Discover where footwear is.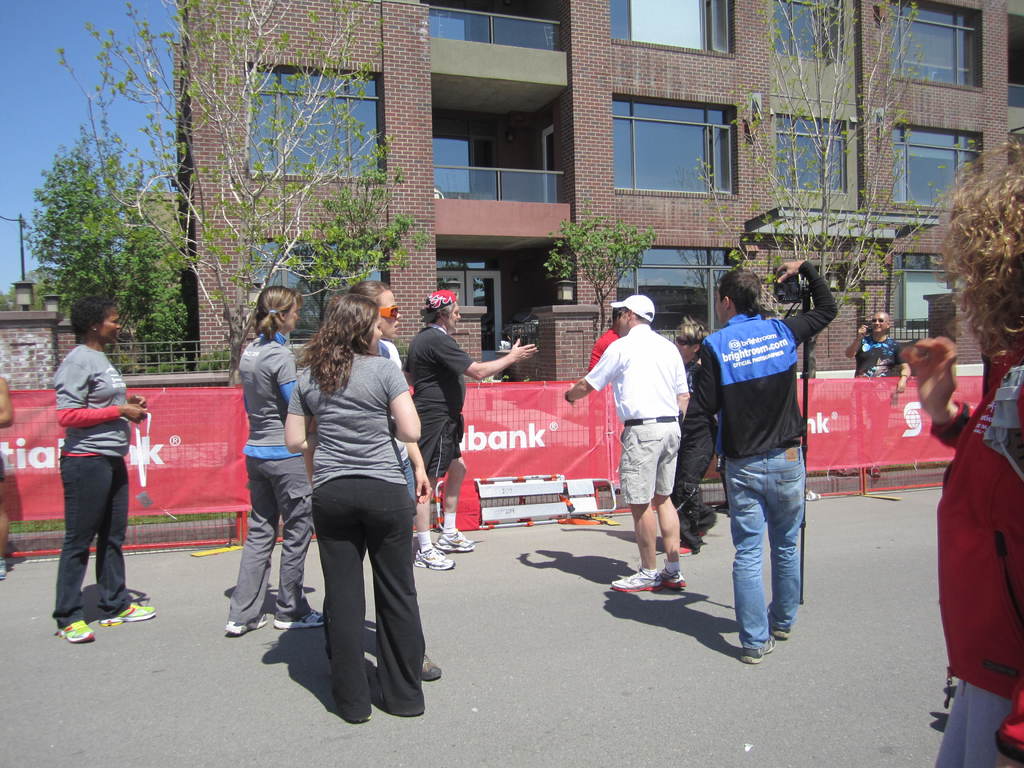
Discovered at 662, 562, 689, 590.
